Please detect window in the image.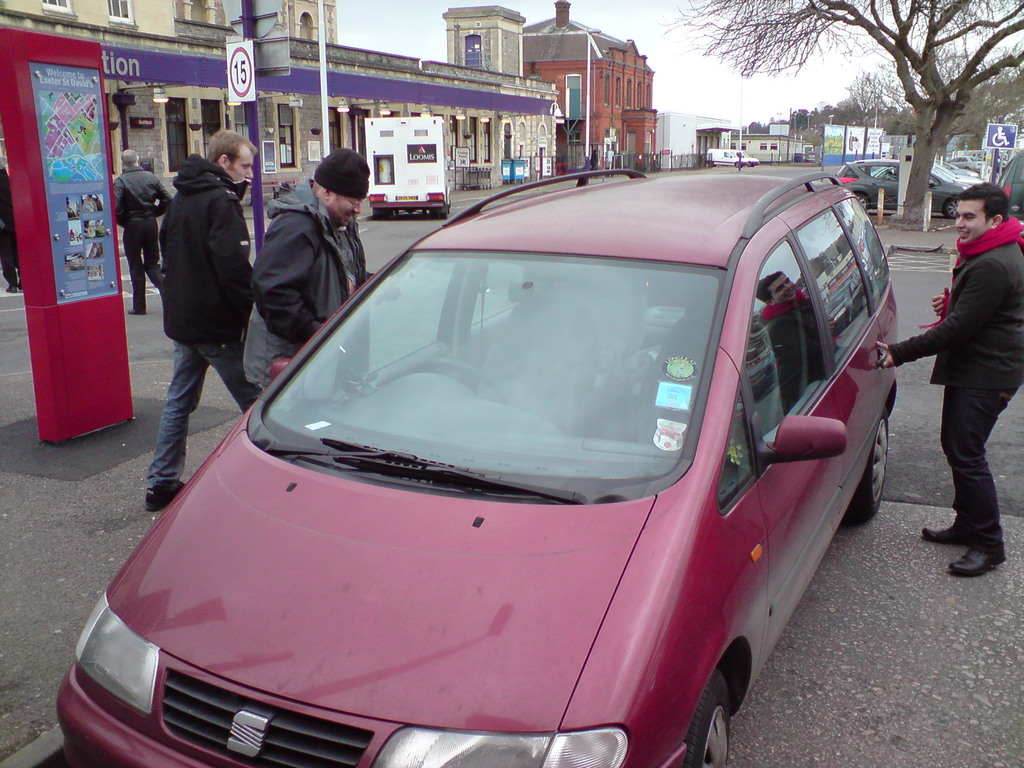
<bbox>481, 120, 493, 163</bbox>.
